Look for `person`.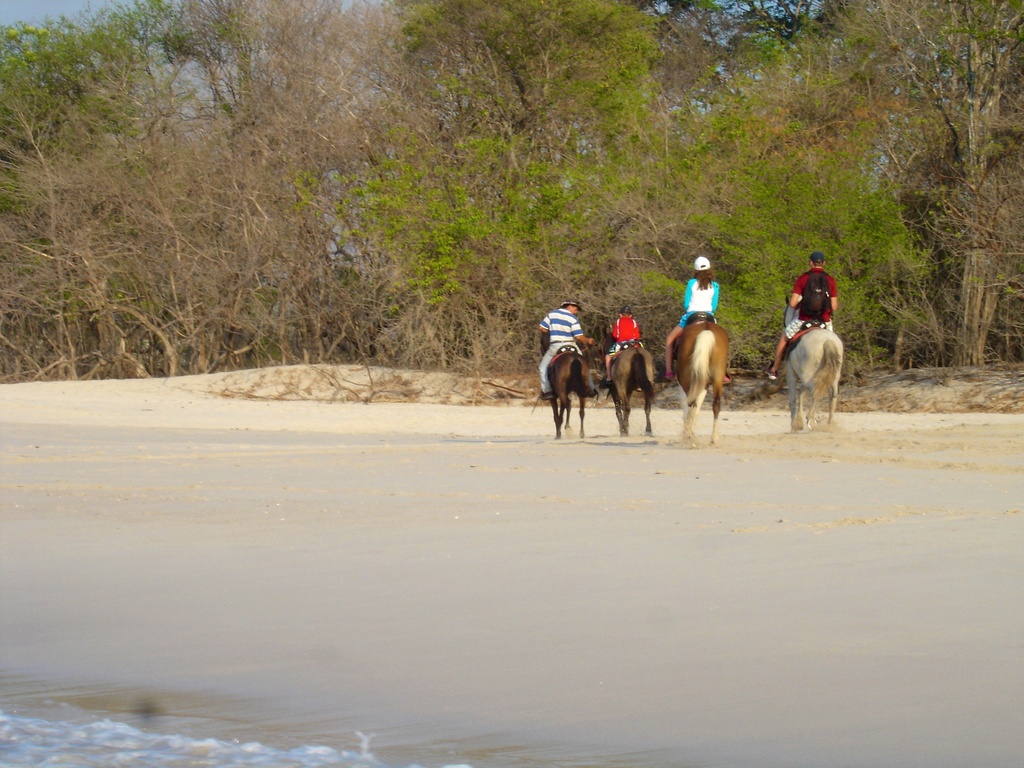
Found: crop(767, 250, 837, 383).
